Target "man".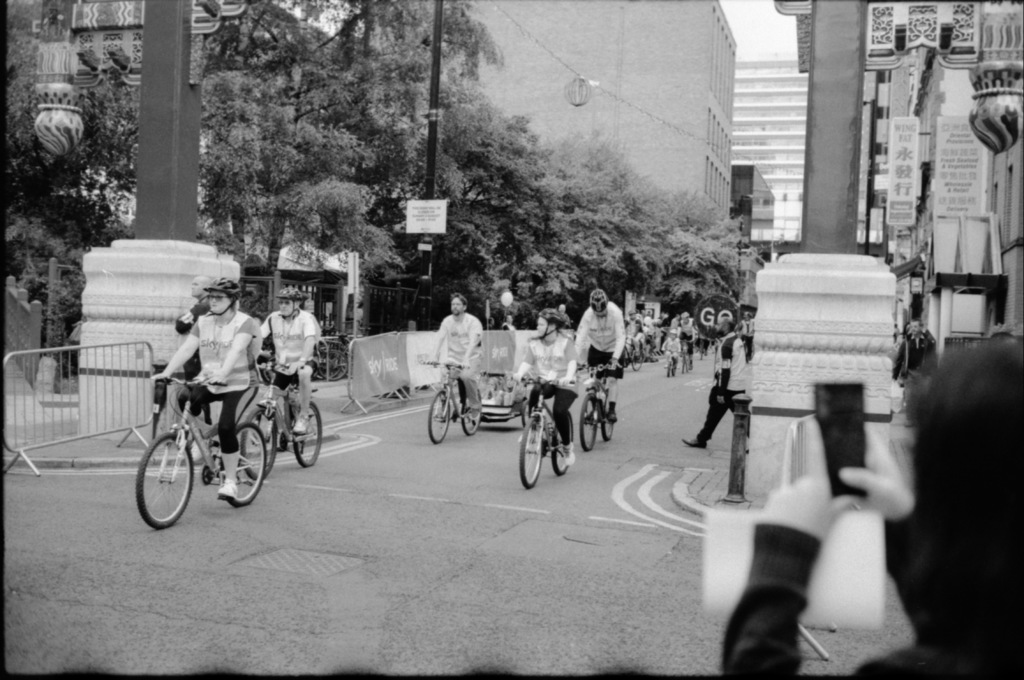
Target region: <bbox>429, 295, 495, 420</bbox>.
